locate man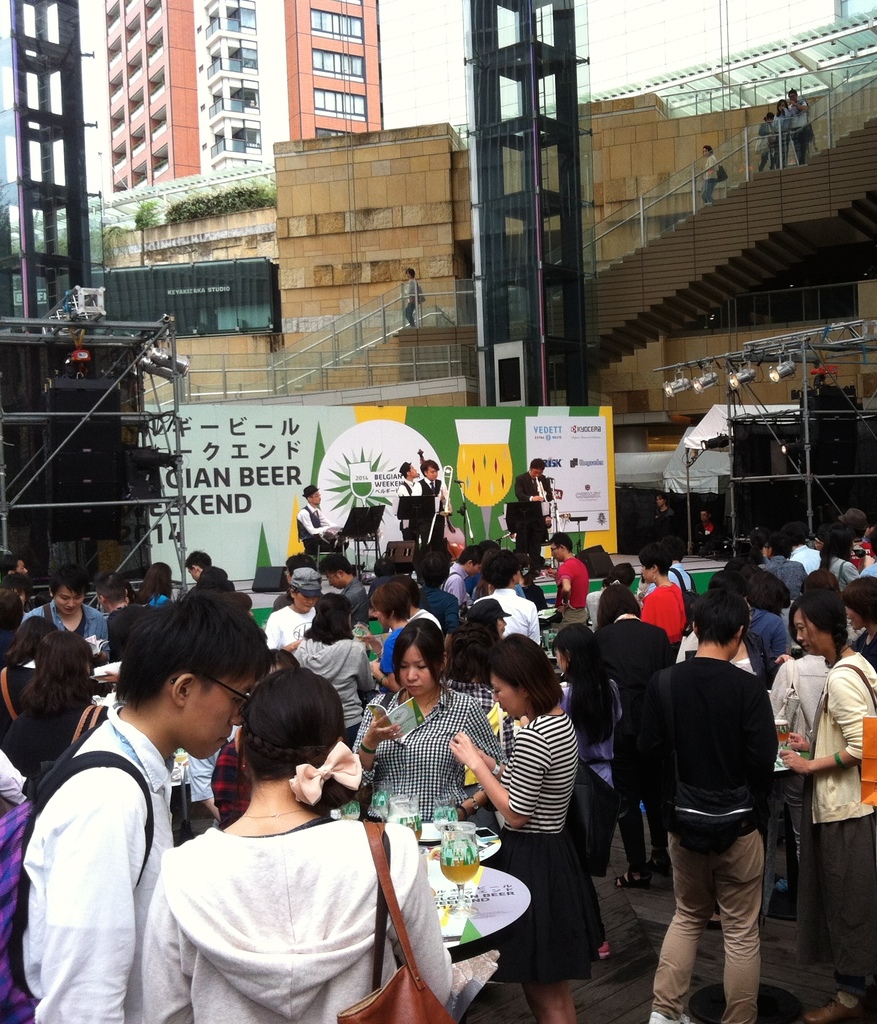
[x1=519, y1=457, x2=553, y2=560]
